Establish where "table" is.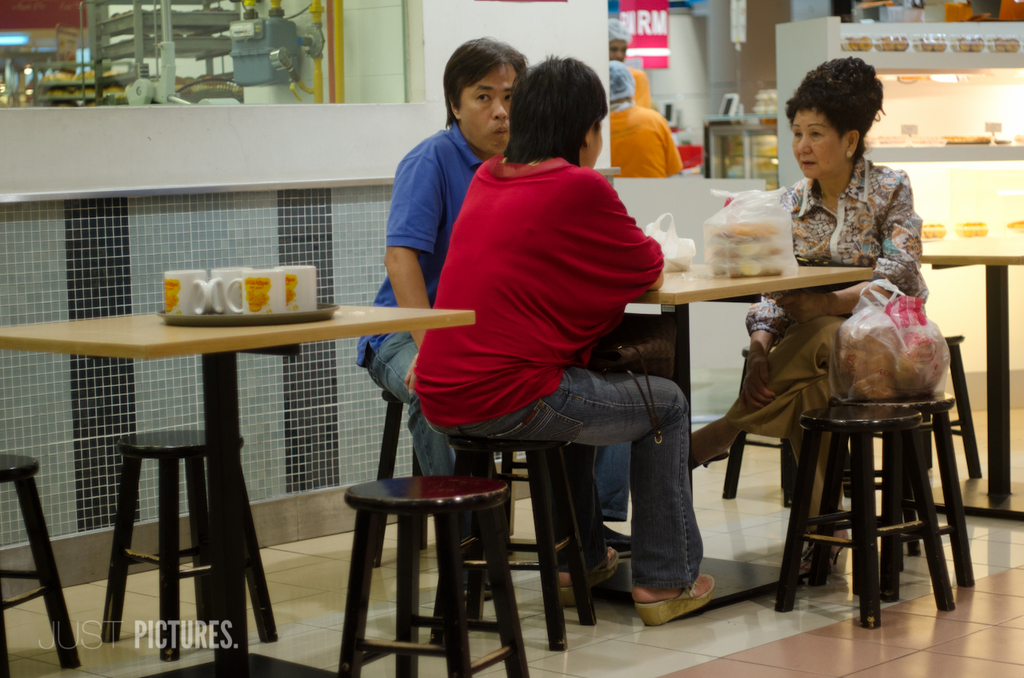
Established at x1=9, y1=263, x2=430, y2=616.
